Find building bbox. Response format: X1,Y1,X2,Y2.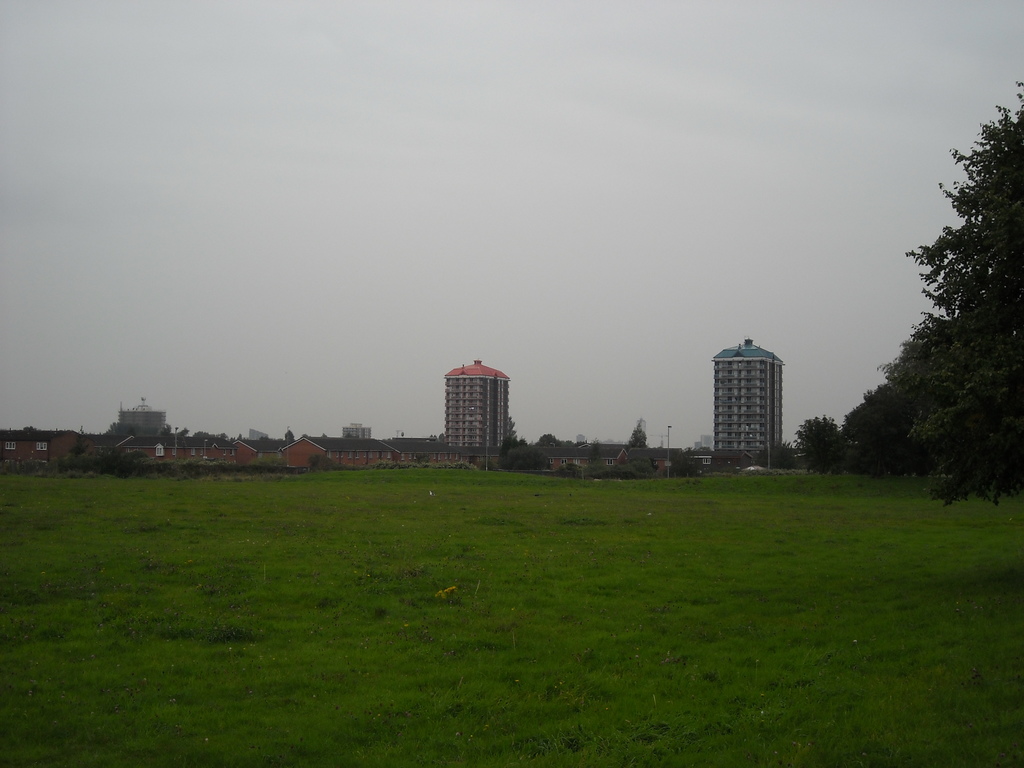
711,339,785,449.
